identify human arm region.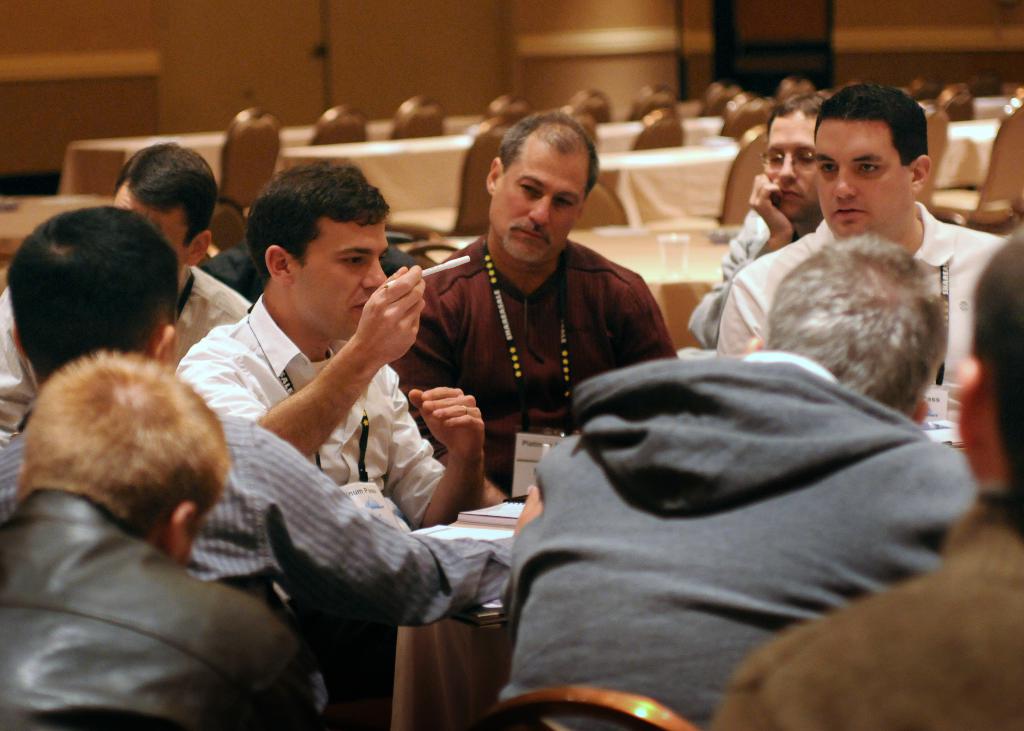
Region: 396 301 500 512.
